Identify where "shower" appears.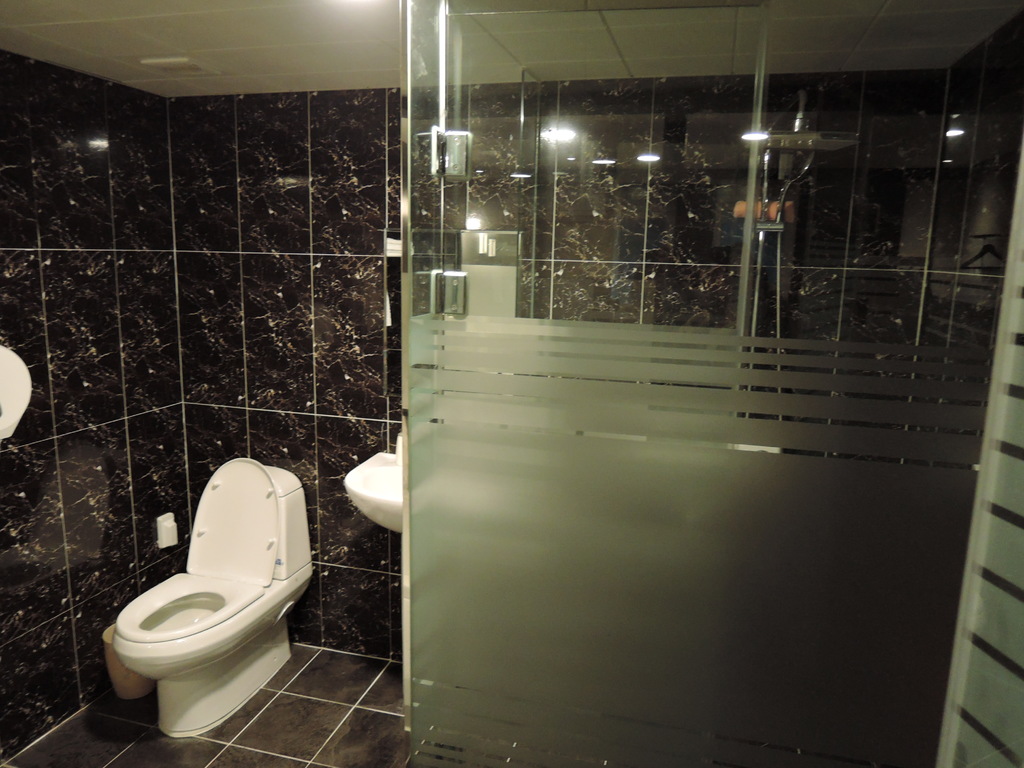
Appears at Rect(747, 95, 868, 152).
